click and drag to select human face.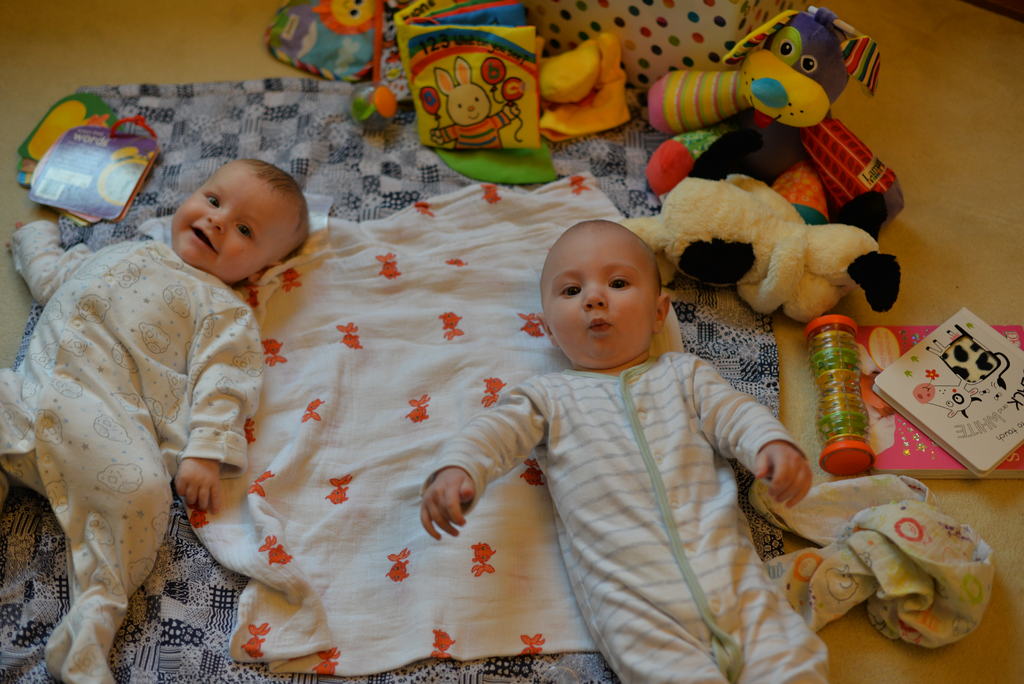
Selection: (172, 181, 269, 266).
